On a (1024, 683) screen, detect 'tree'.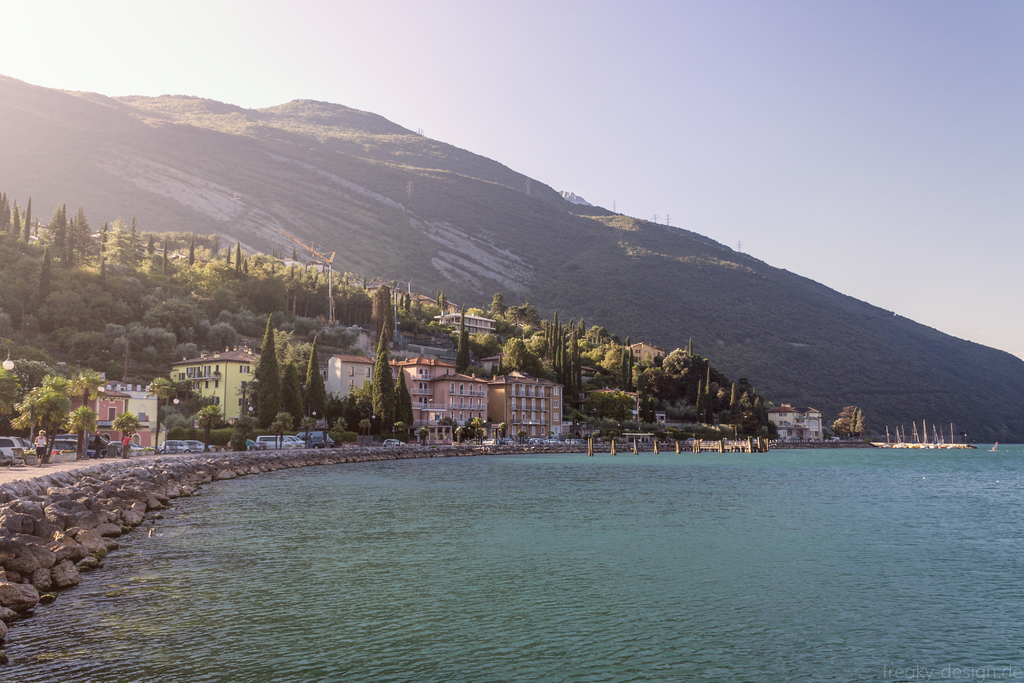
rect(835, 404, 857, 436).
